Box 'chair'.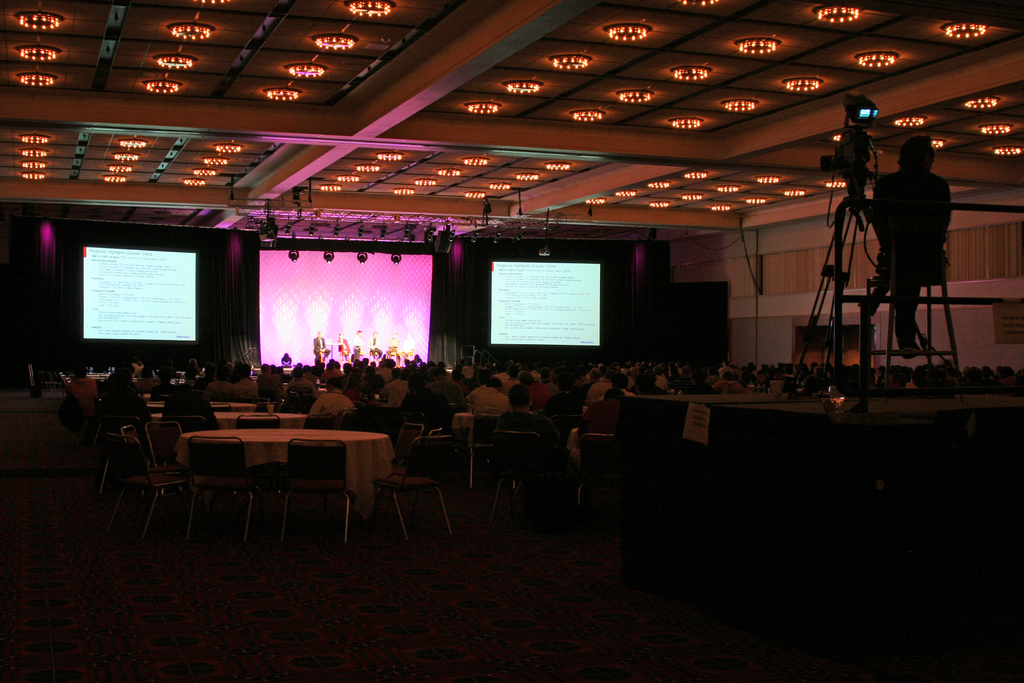
[110,436,199,538].
